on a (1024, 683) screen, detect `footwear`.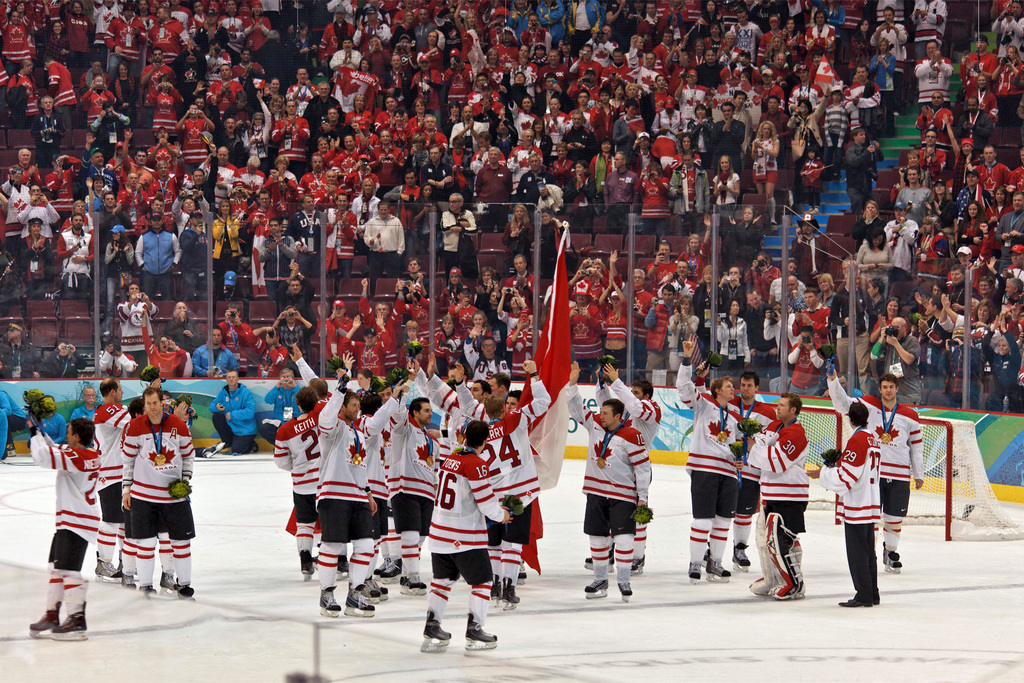
357:582:380:603.
